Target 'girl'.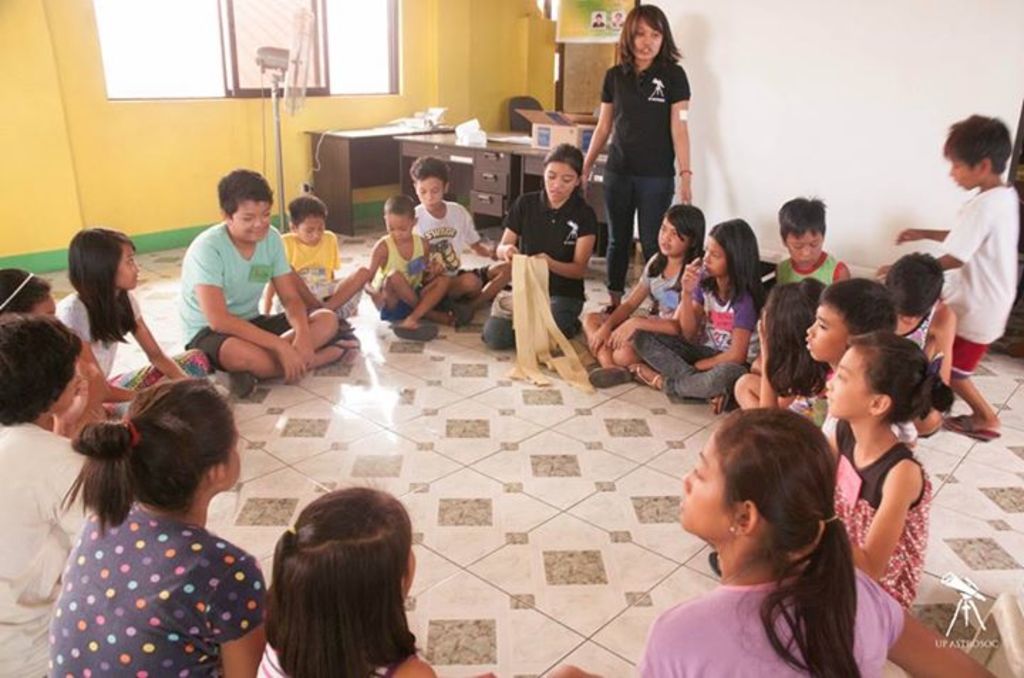
Target region: x1=819, y1=335, x2=949, y2=610.
